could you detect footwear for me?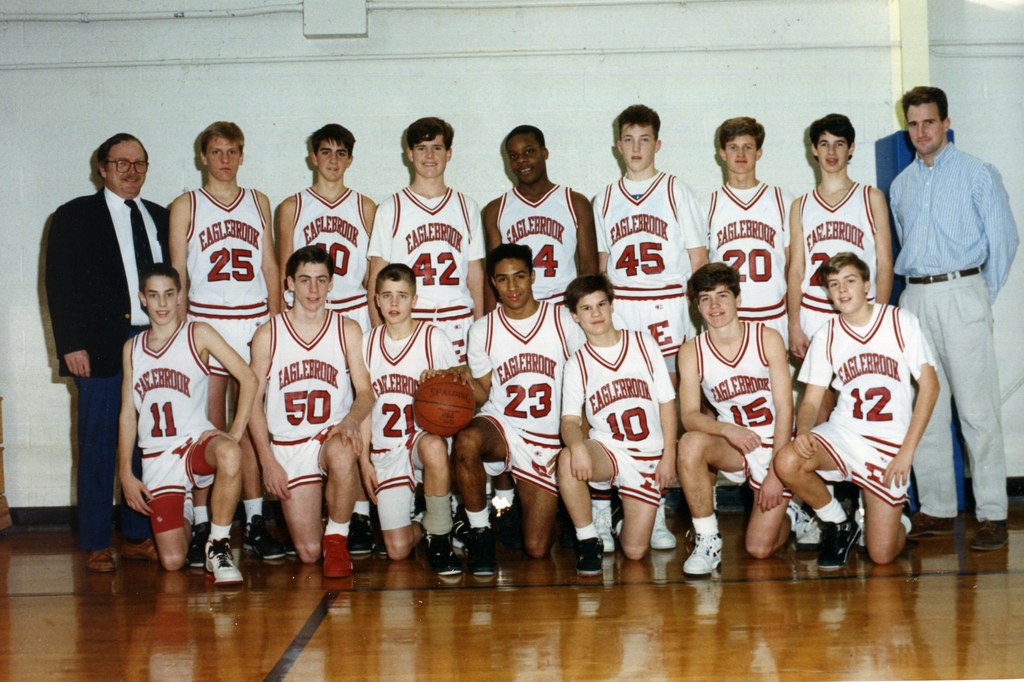
Detection result: l=202, t=535, r=237, b=584.
